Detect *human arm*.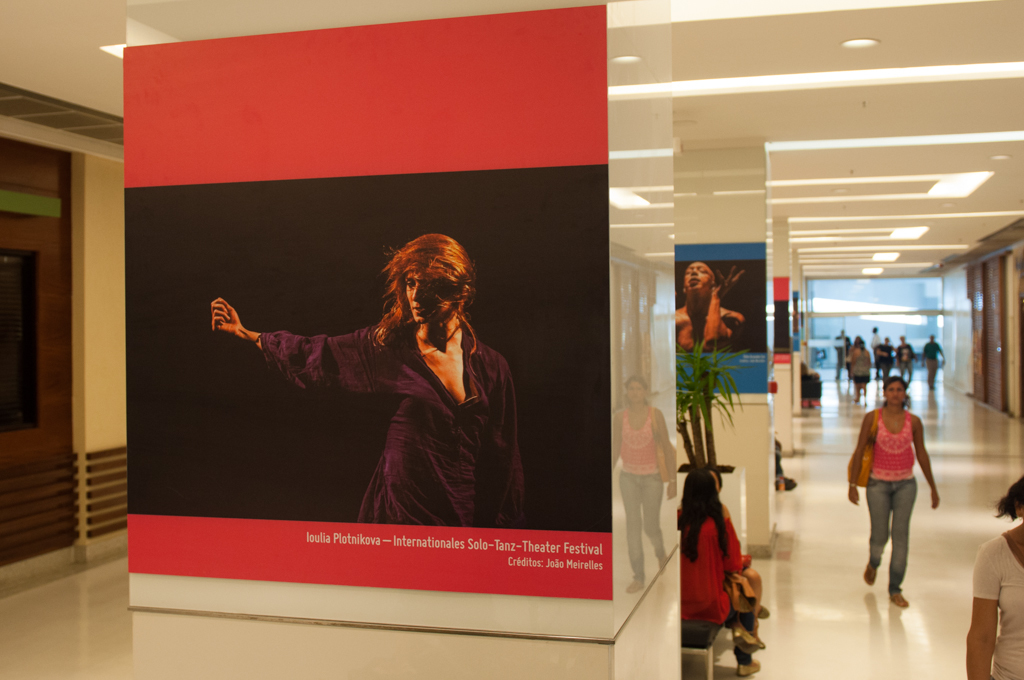
Detected at detection(702, 281, 727, 342).
